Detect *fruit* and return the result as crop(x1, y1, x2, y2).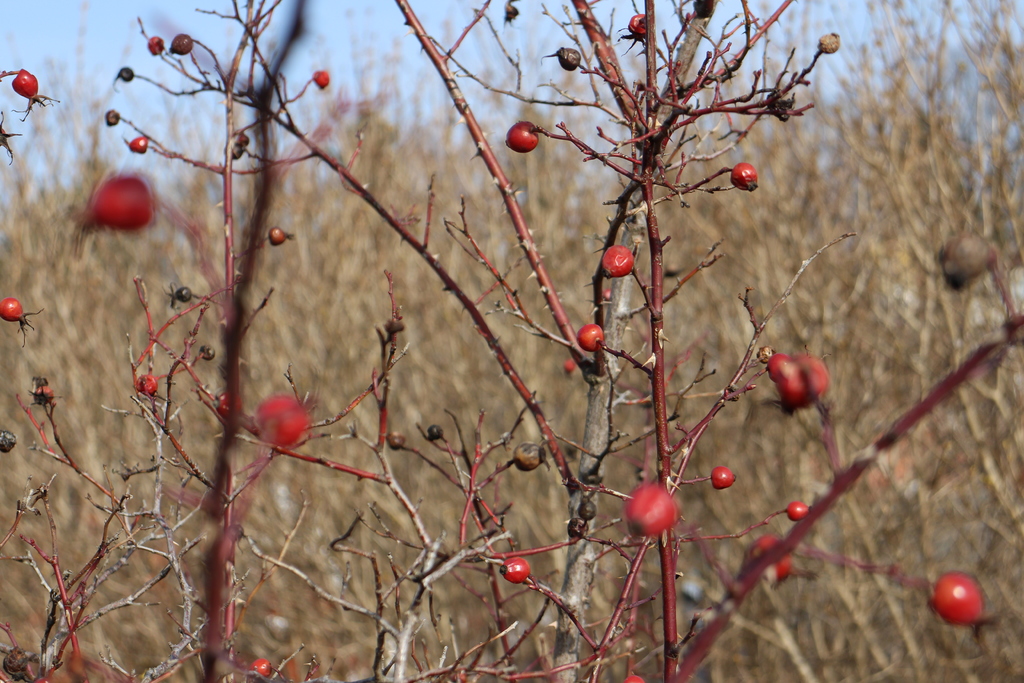
crop(495, 556, 529, 584).
